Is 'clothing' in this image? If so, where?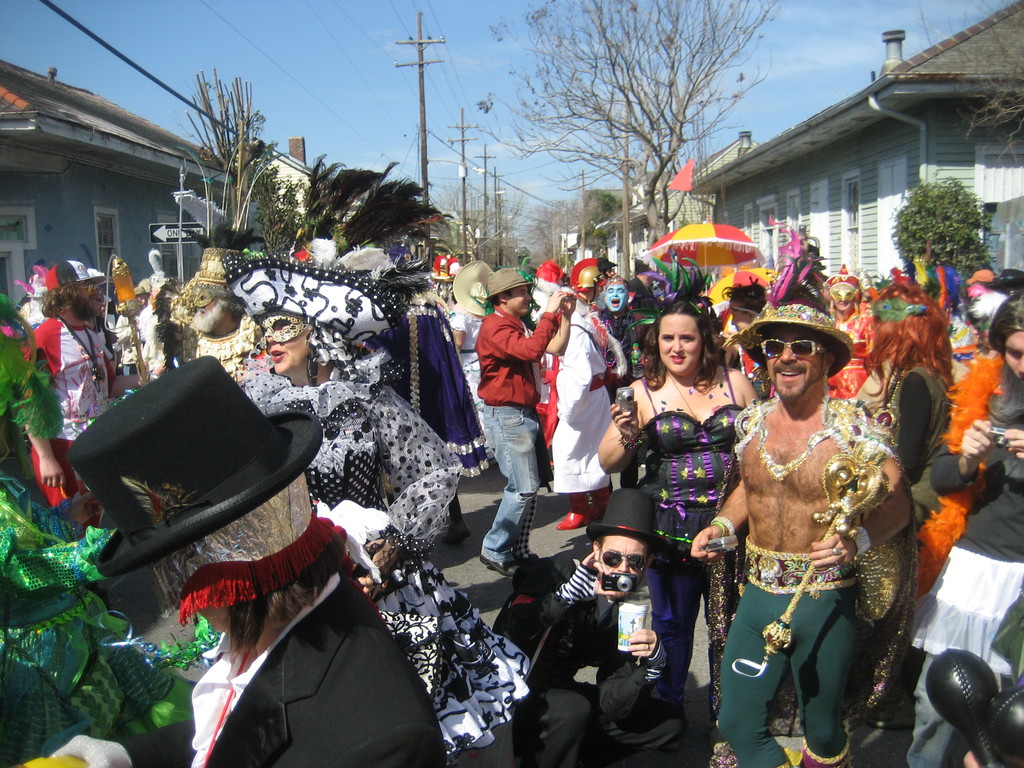
Yes, at bbox=[895, 388, 1023, 767].
